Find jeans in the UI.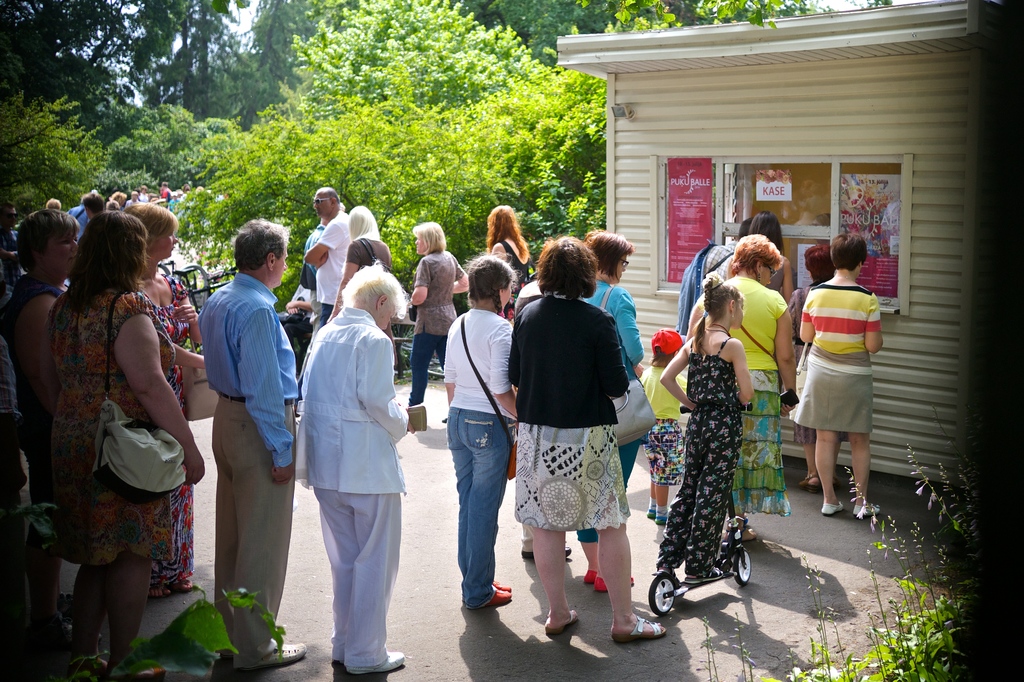
UI element at [x1=445, y1=405, x2=514, y2=608].
